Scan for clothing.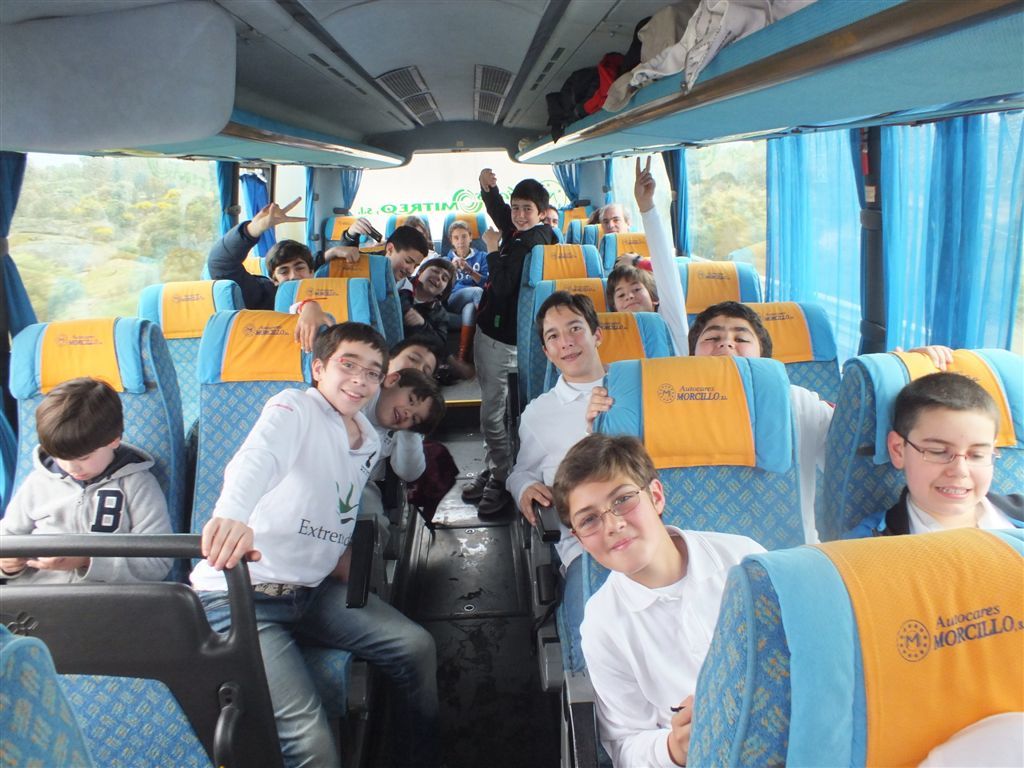
Scan result: bbox=[843, 486, 1023, 536].
